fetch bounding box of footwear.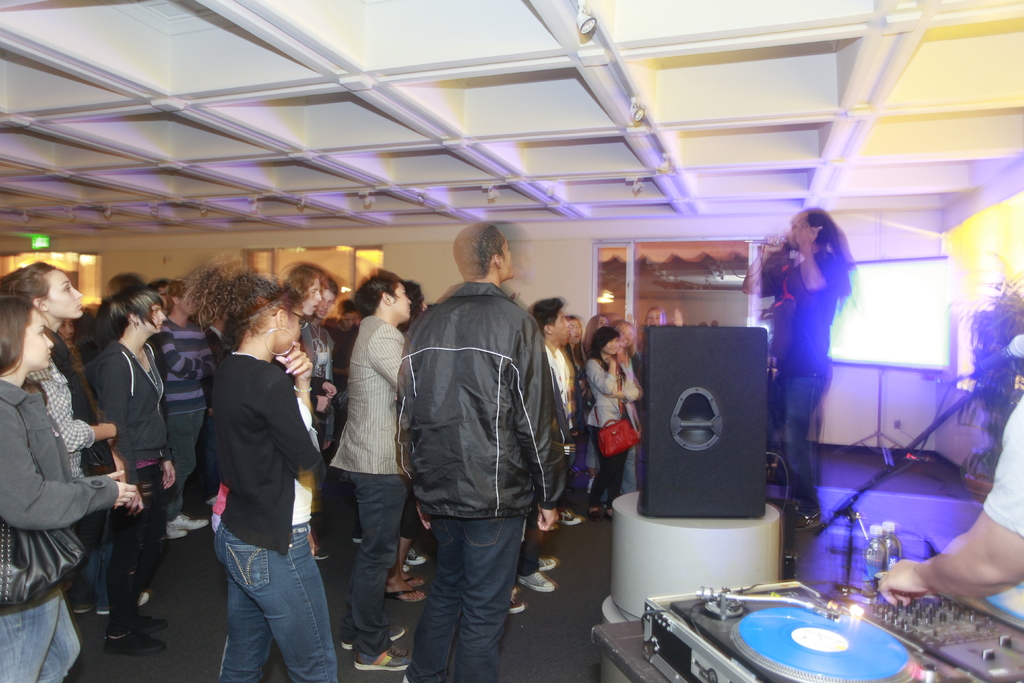
Bbox: pyautogui.locateOnScreen(161, 518, 190, 537).
